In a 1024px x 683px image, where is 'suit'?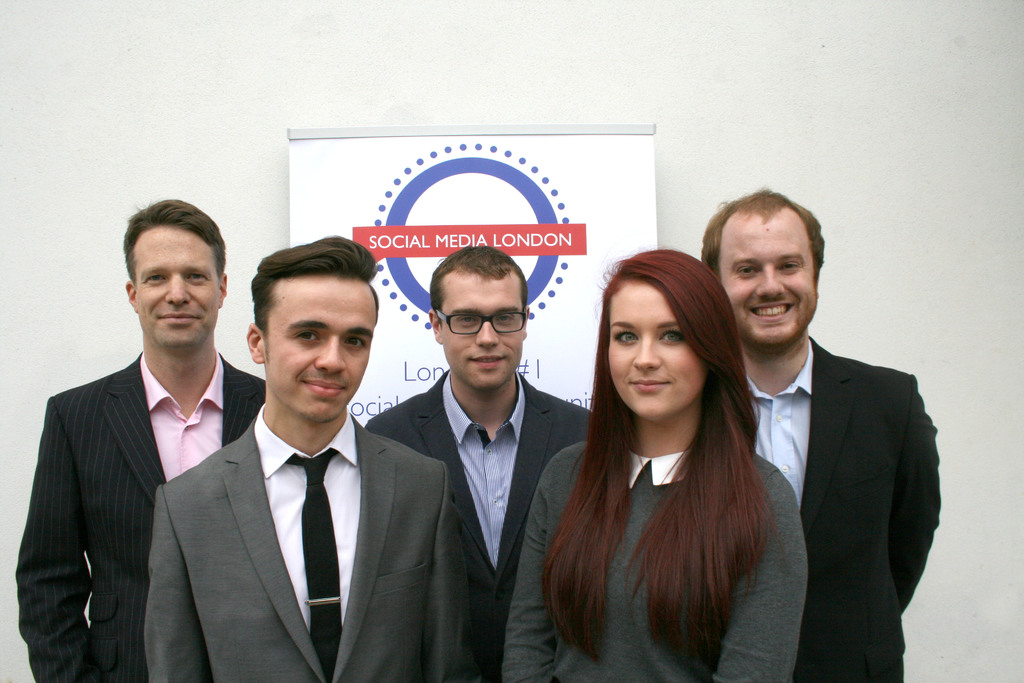
detection(147, 416, 472, 682).
